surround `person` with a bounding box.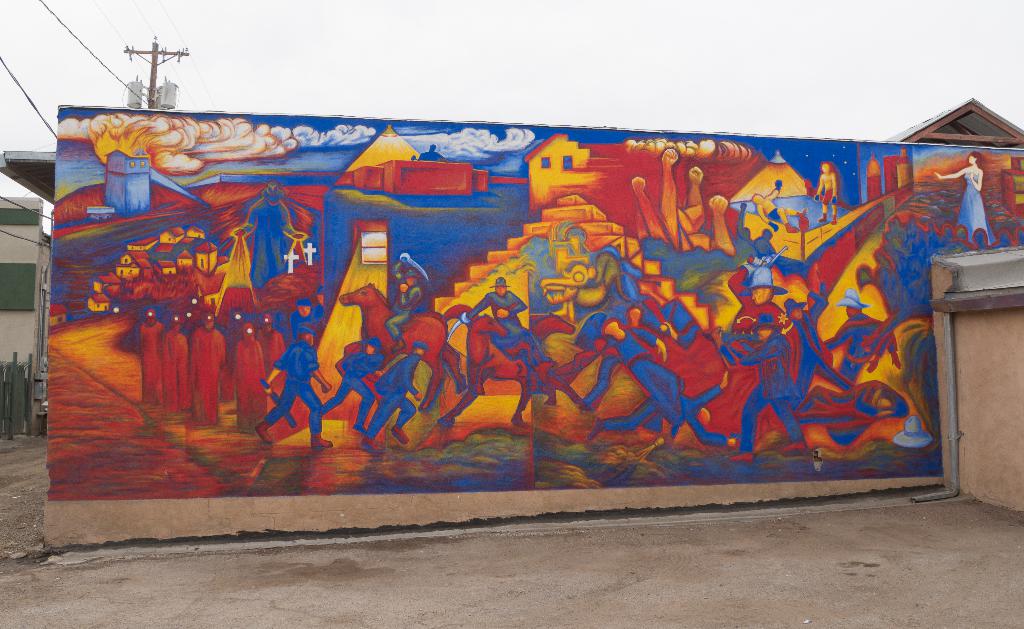
931/153/988/247.
